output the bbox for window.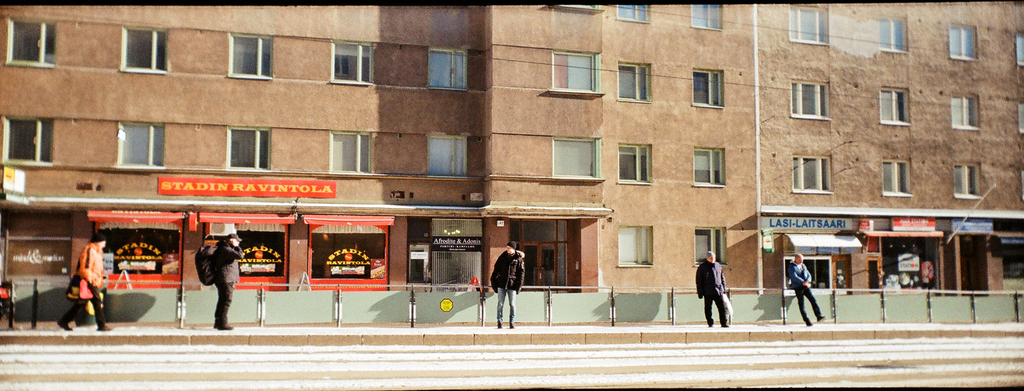
[left=788, top=6, right=828, bottom=46].
